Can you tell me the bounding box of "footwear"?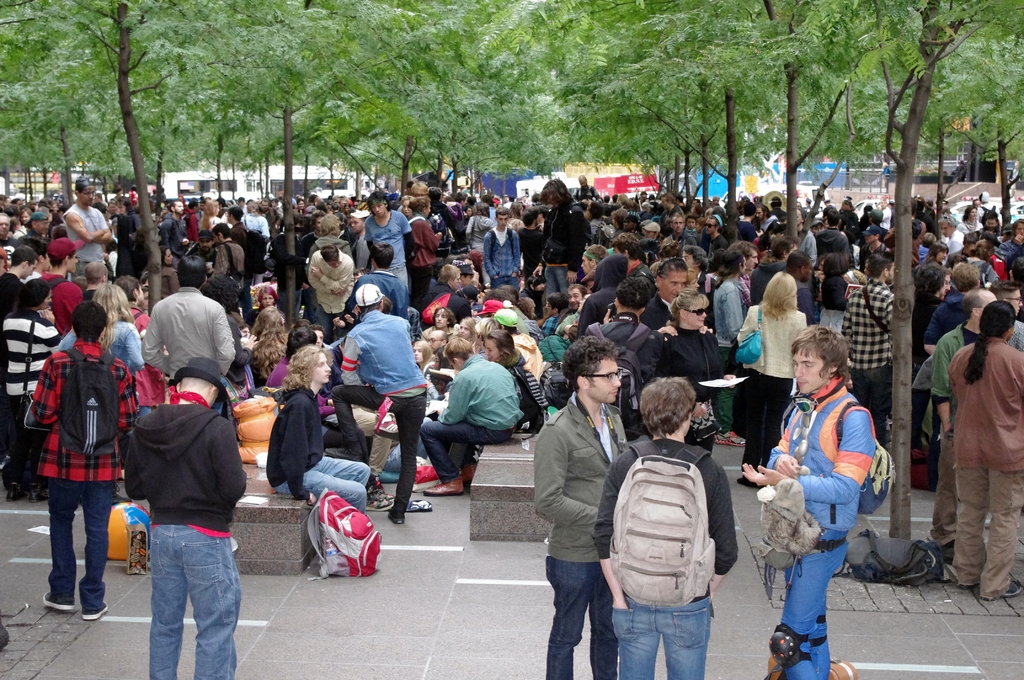
(735, 476, 762, 487).
